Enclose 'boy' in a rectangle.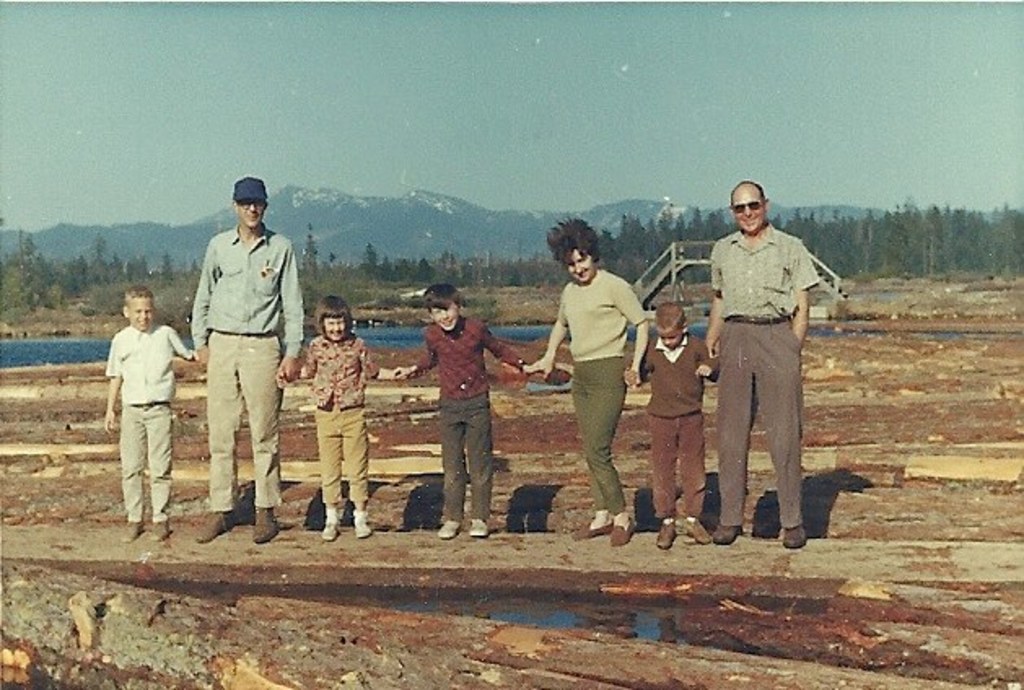
x1=394 y1=280 x2=536 y2=539.
